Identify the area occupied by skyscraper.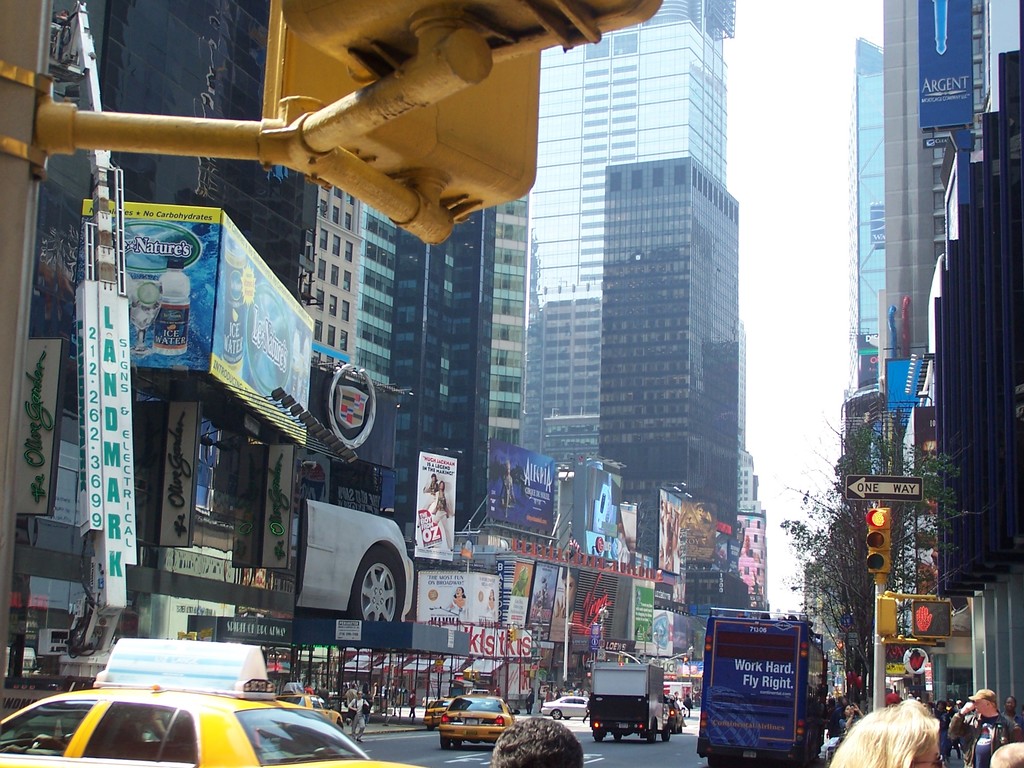
Area: bbox(327, 167, 559, 544).
